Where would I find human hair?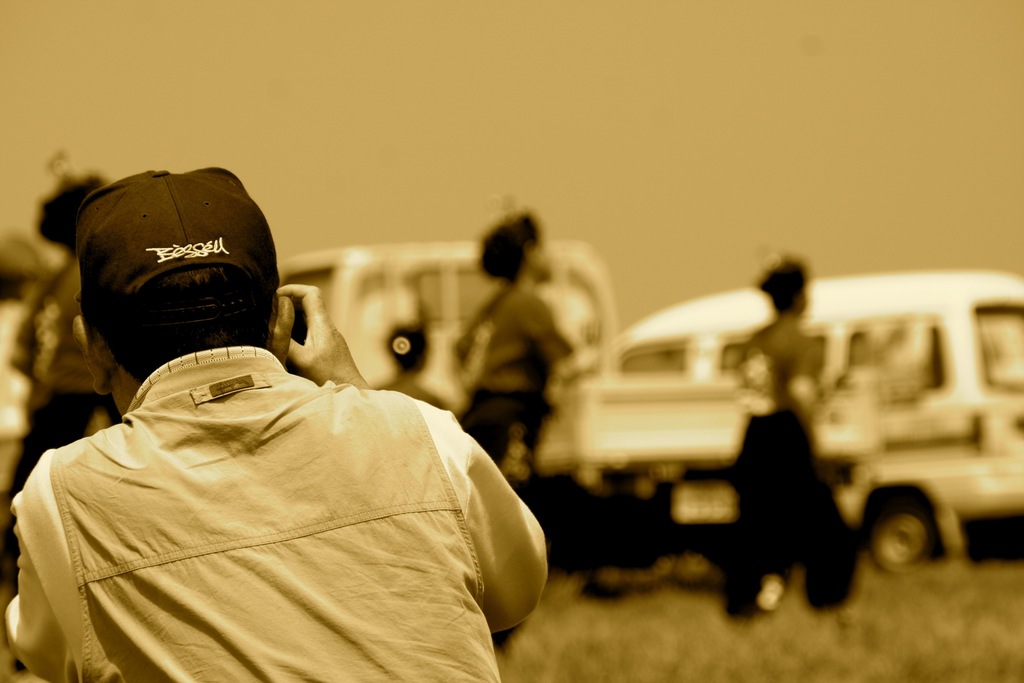
At x1=33 y1=174 x2=107 y2=262.
